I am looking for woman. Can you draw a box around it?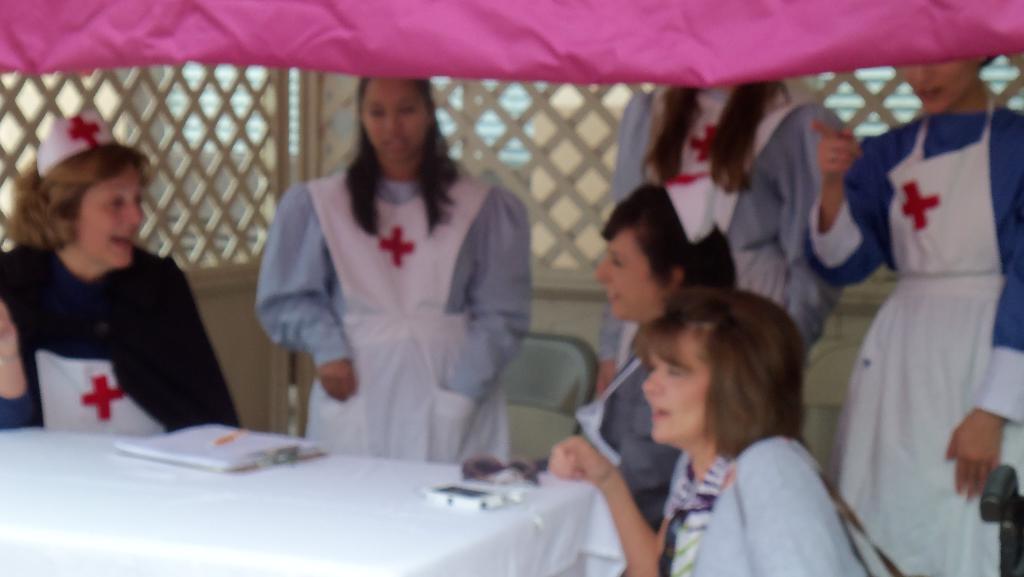
Sure, the bounding box is l=808, t=60, r=1023, b=576.
